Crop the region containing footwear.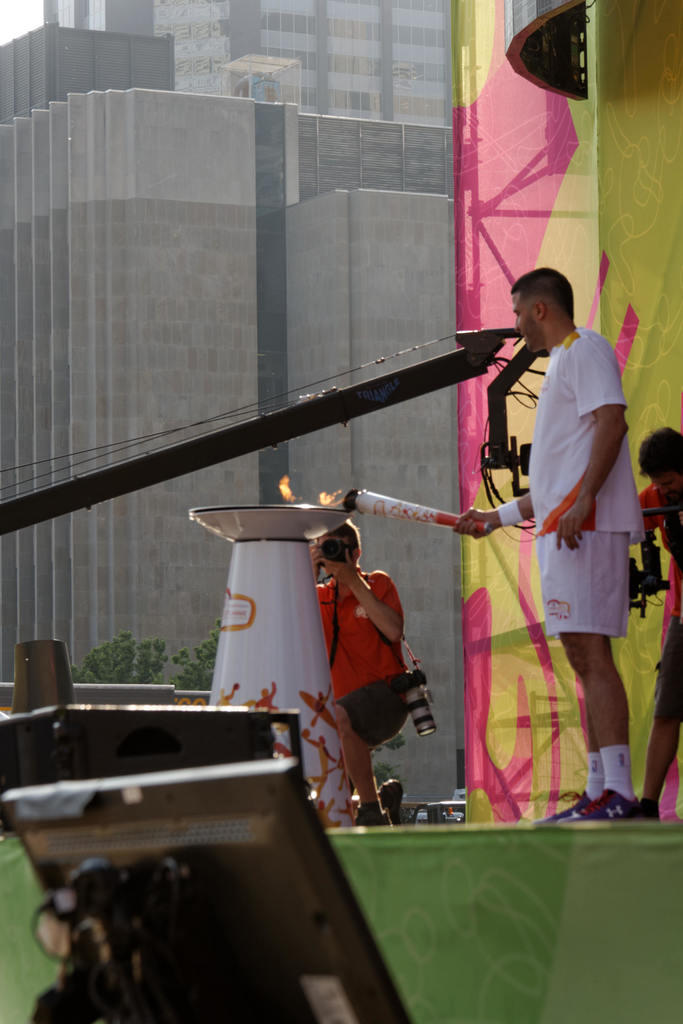
Crop region: (left=361, top=806, right=396, bottom=830).
